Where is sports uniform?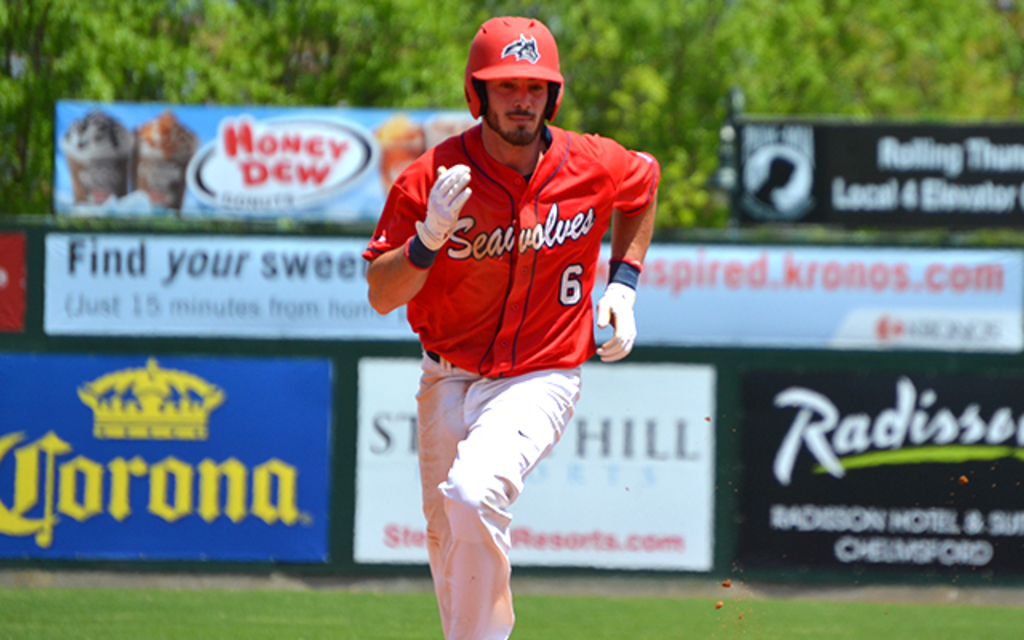
301 26 650 600.
